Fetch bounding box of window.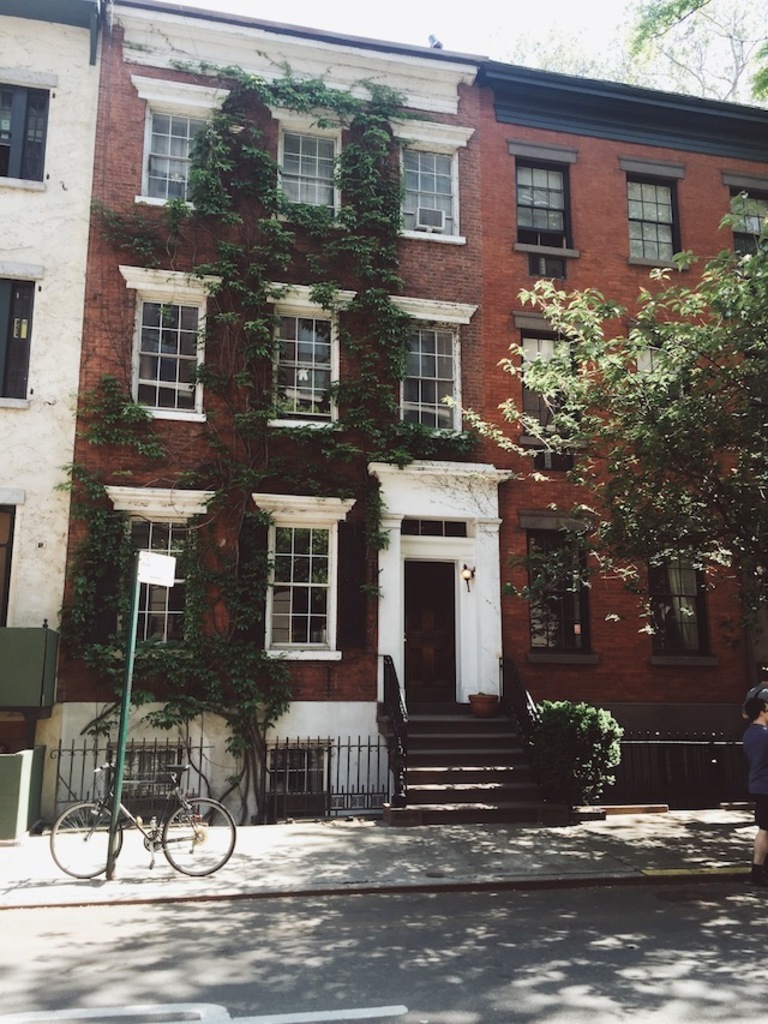
Bbox: <bbox>389, 319, 469, 441</bbox>.
